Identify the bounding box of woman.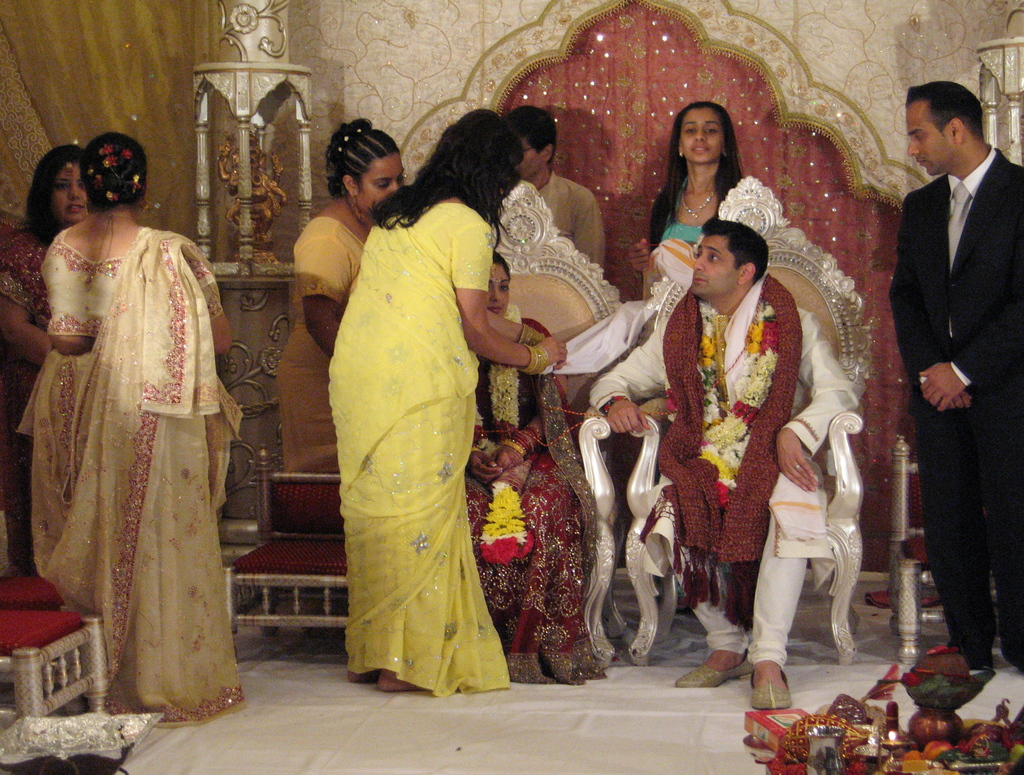
x1=323 y1=101 x2=557 y2=695.
